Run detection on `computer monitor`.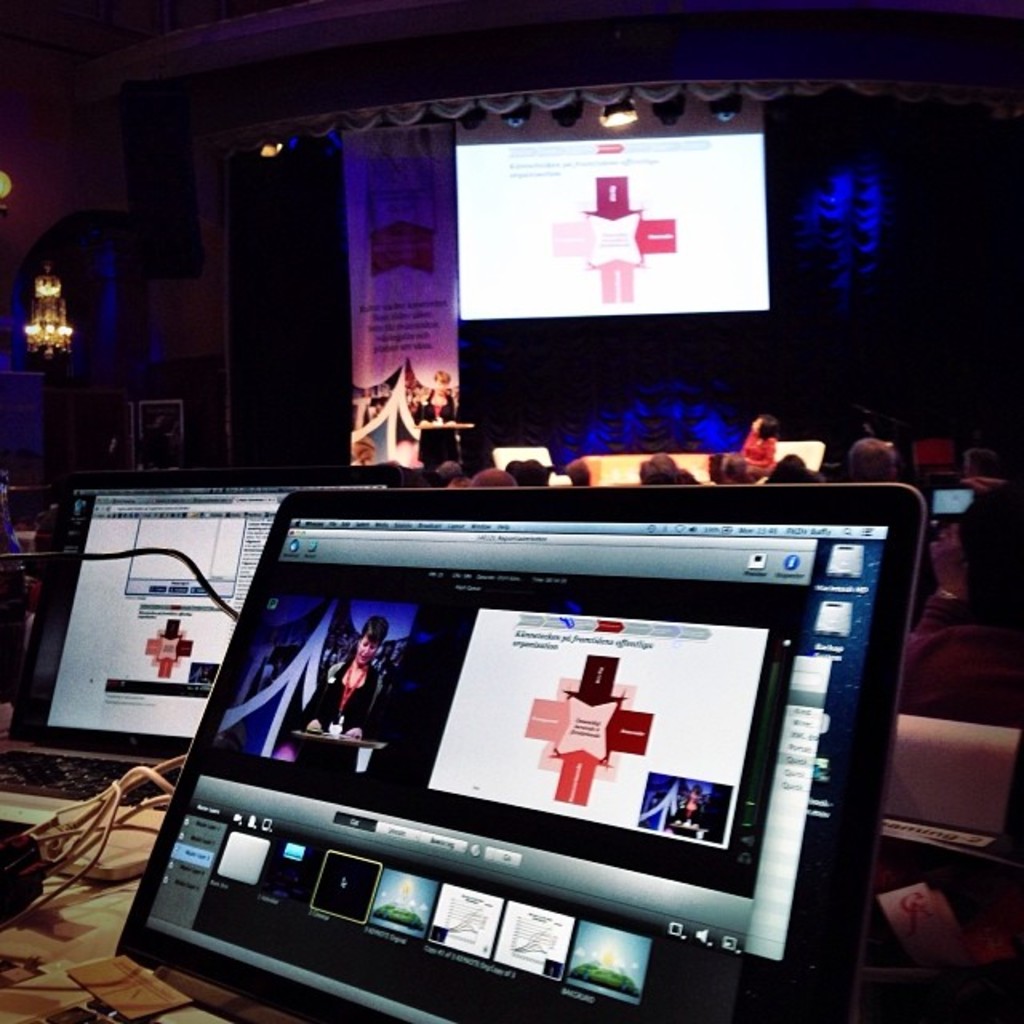
Result: <box>152,454,920,1003</box>.
